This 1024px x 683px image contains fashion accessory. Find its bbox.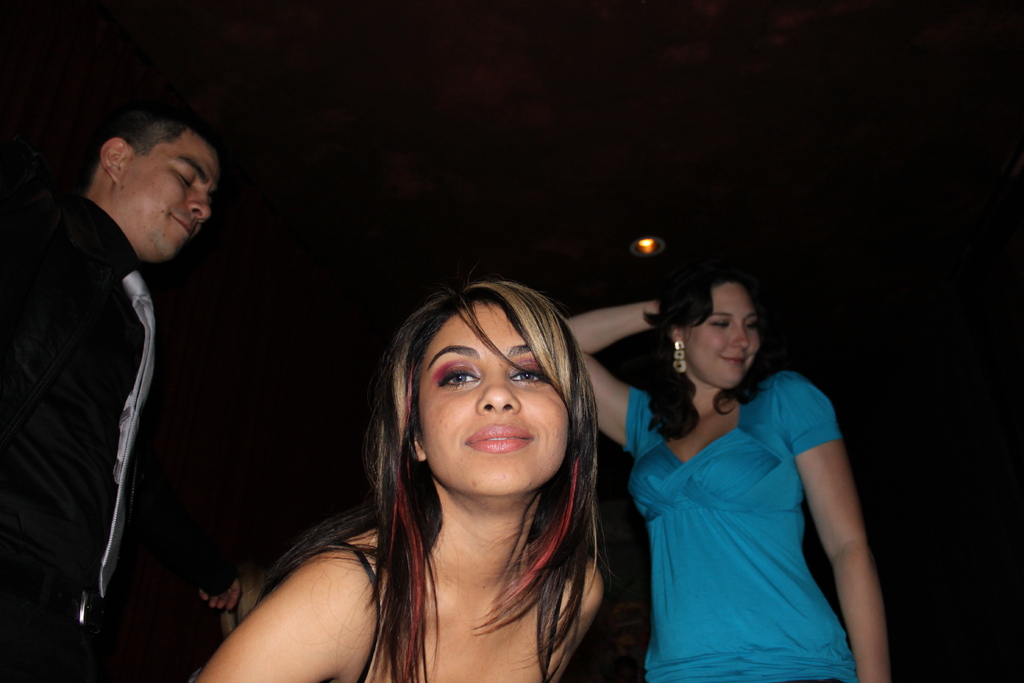
(669,333,689,379).
